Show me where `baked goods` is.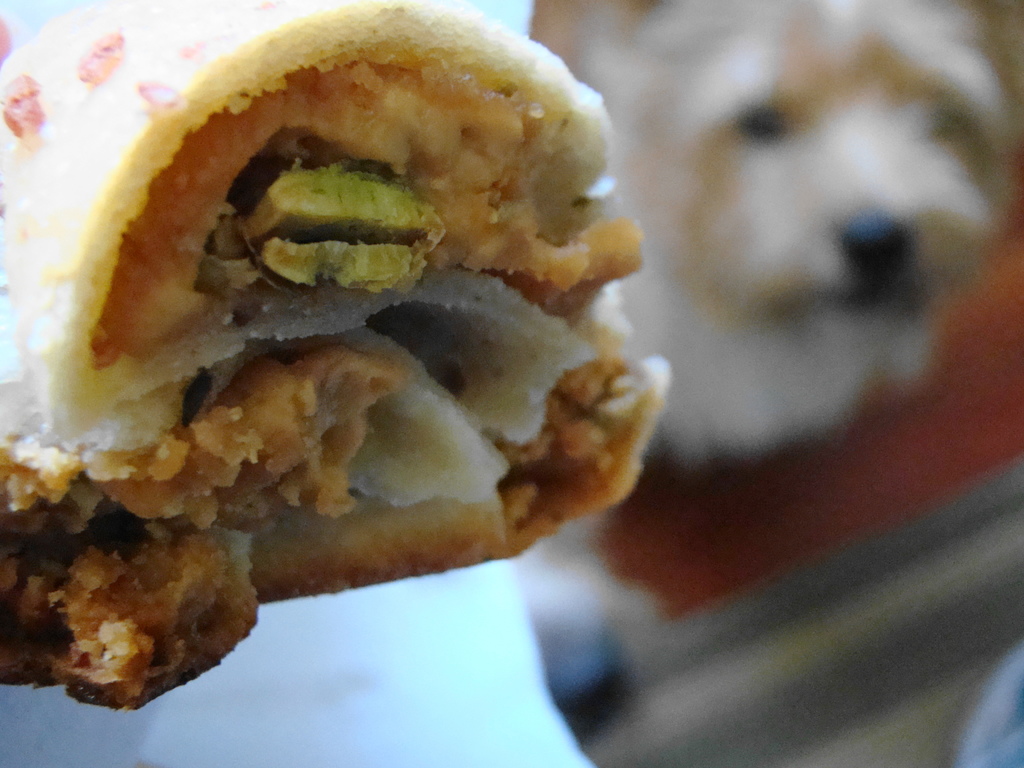
`baked goods` is at <bbox>0, 0, 670, 710</bbox>.
